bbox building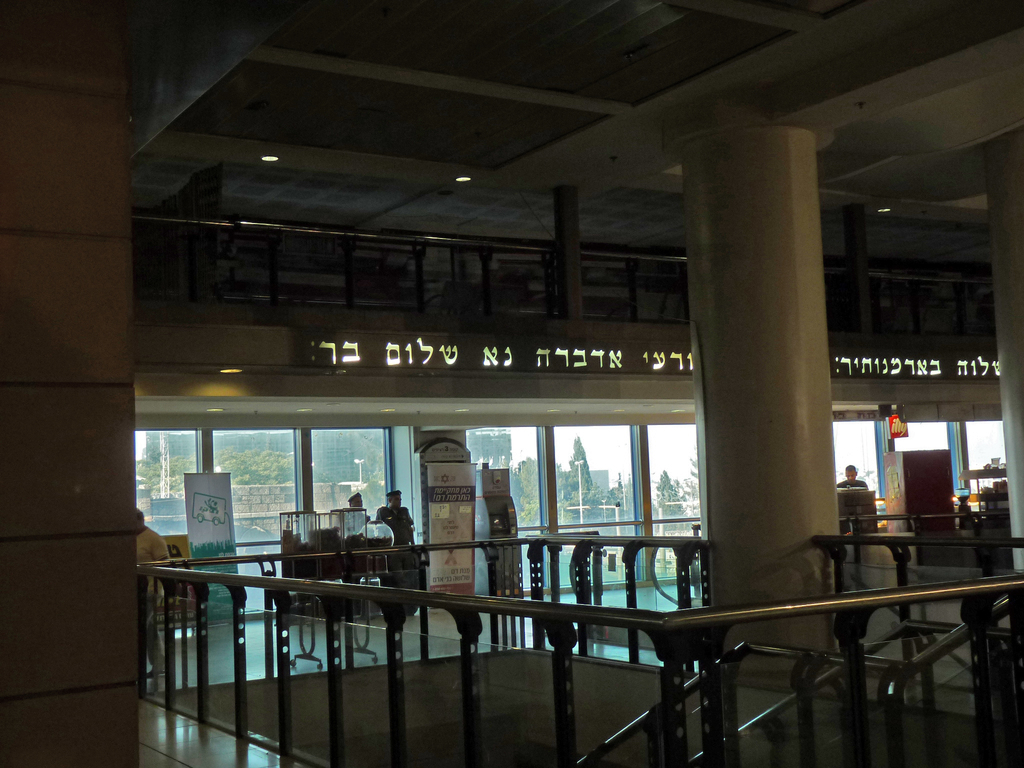
x1=1 y1=0 x2=1023 y2=767
